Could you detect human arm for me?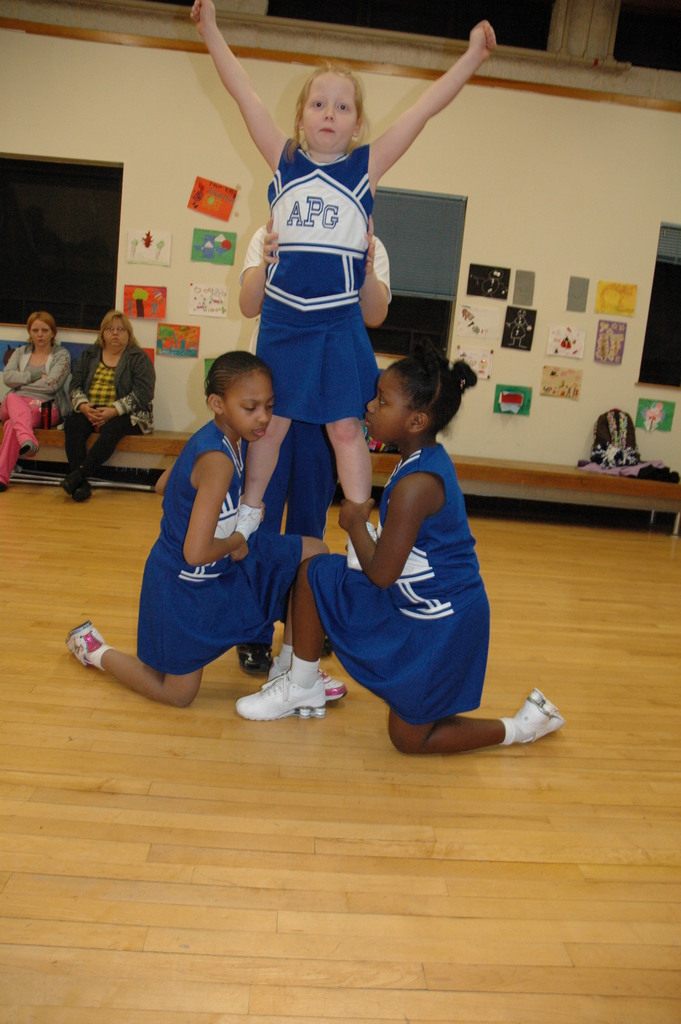
Detection result: region(21, 349, 79, 400).
